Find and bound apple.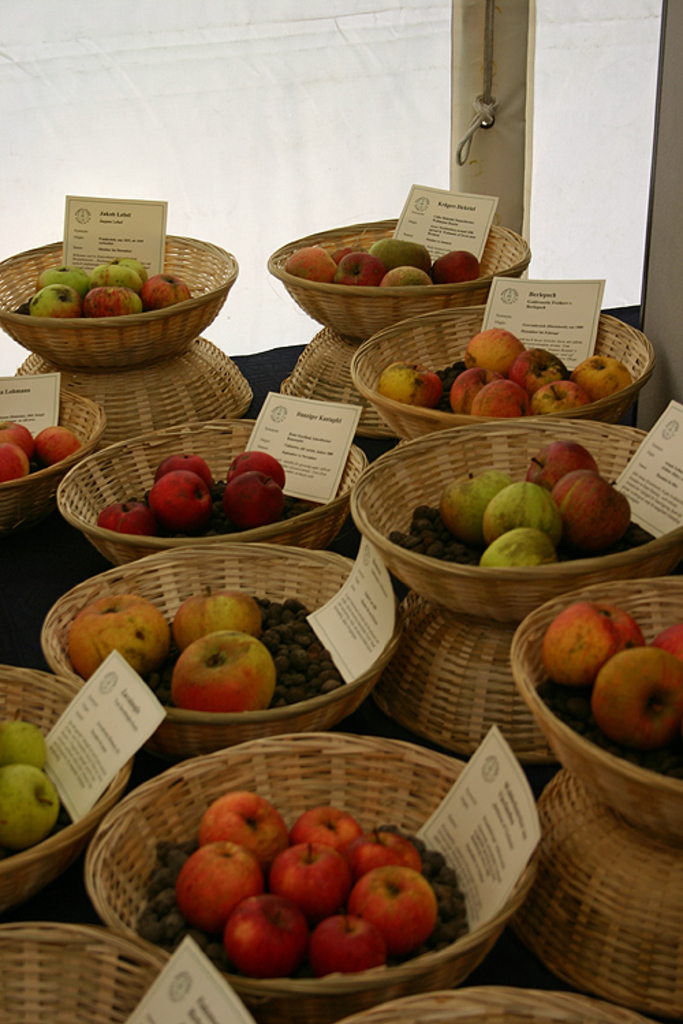
Bound: bbox=[146, 472, 210, 531].
